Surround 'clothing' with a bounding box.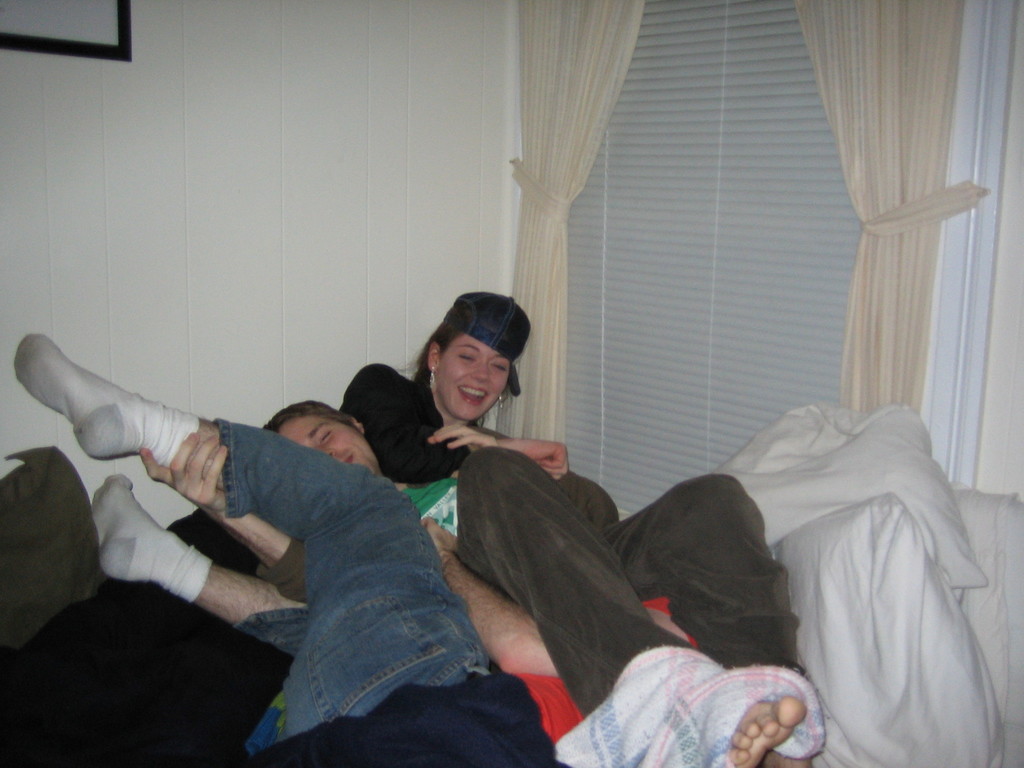
<bbox>0, 360, 513, 767</bbox>.
